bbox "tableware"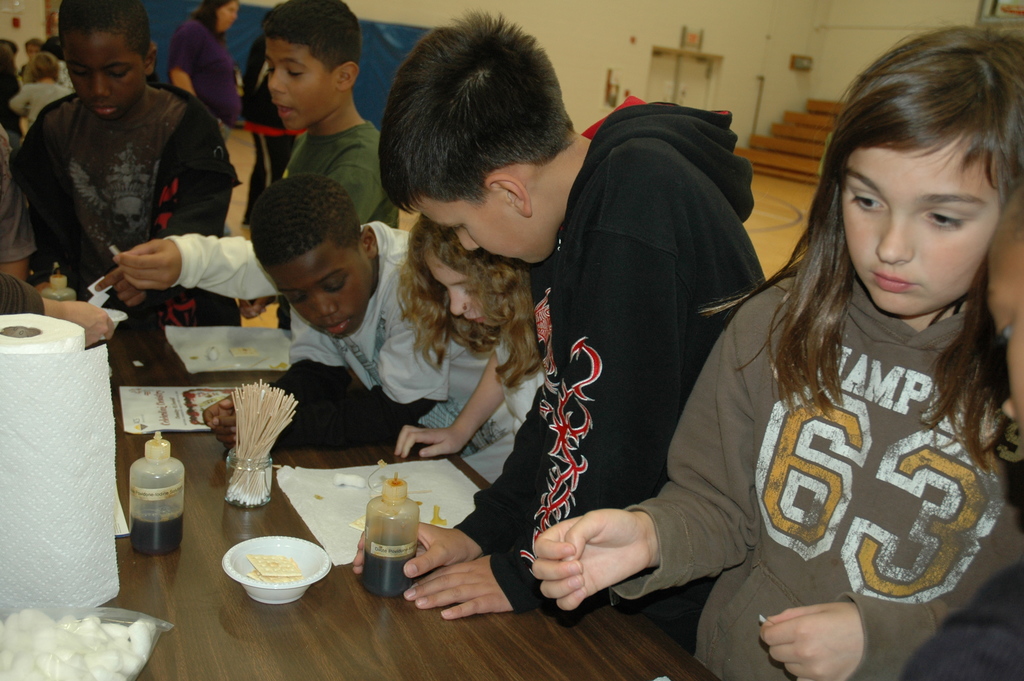
<region>125, 434, 184, 561</region>
